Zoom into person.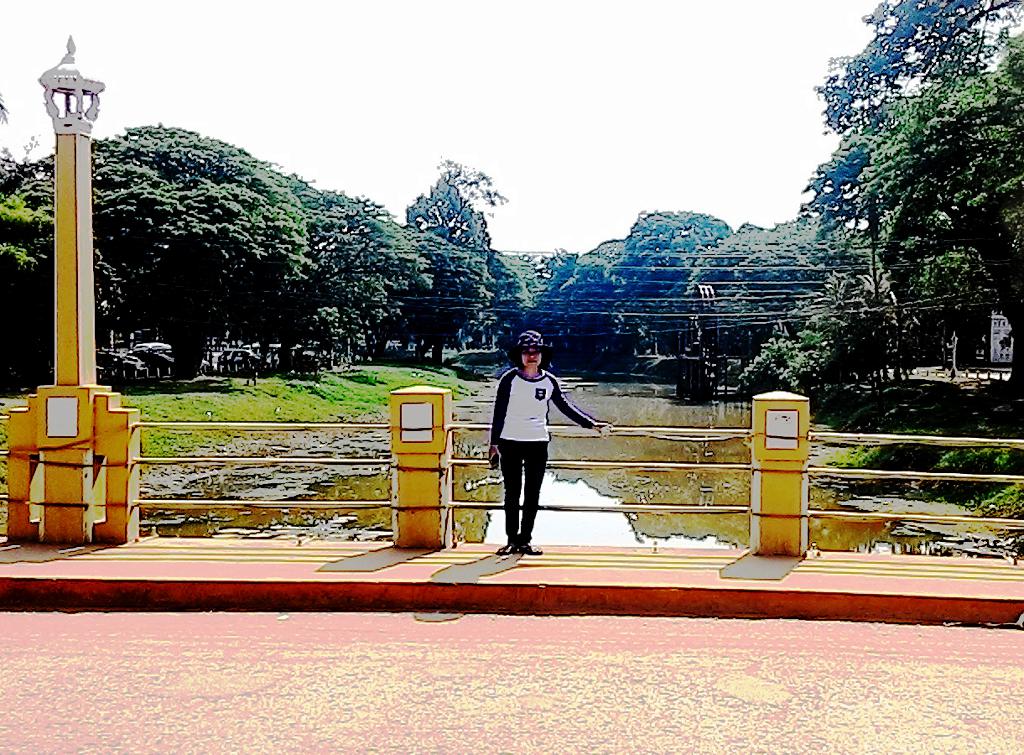
Zoom target: select_region(486, 327, 611, 558).
